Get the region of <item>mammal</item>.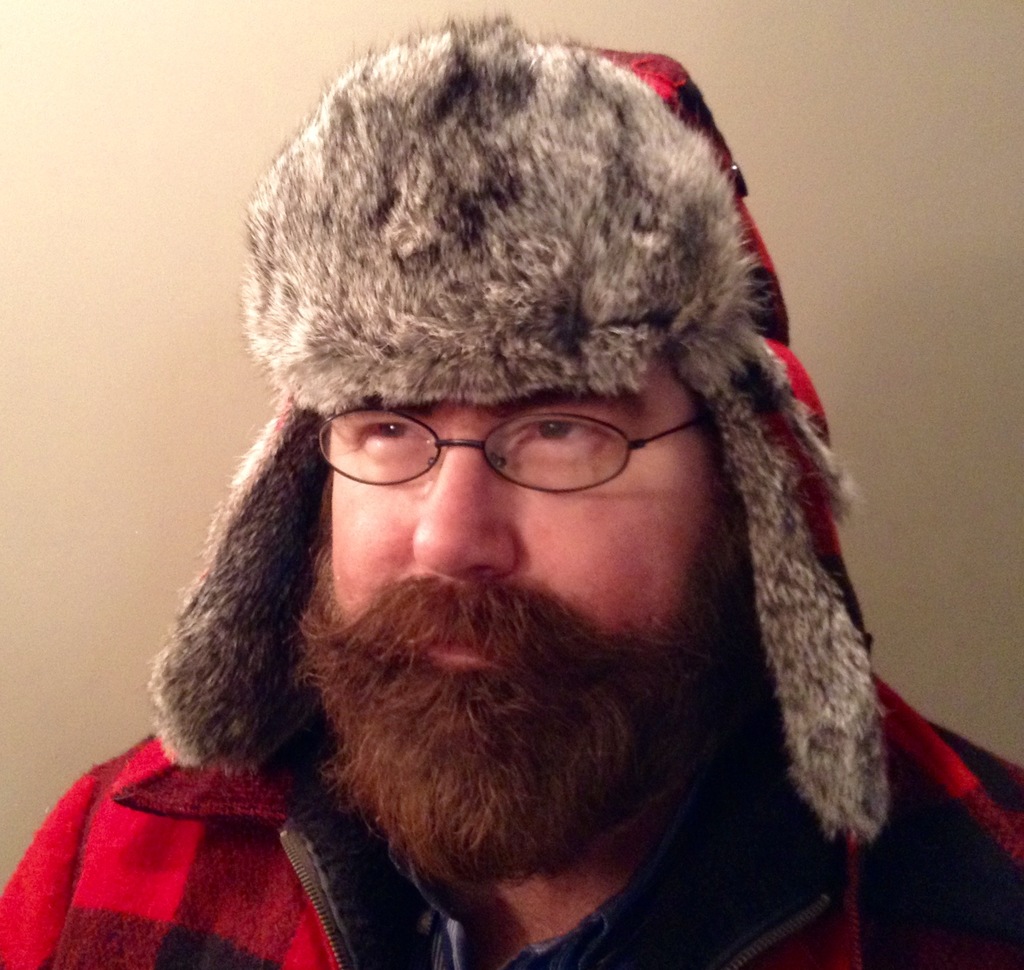
0, 7, 1023, 969.
